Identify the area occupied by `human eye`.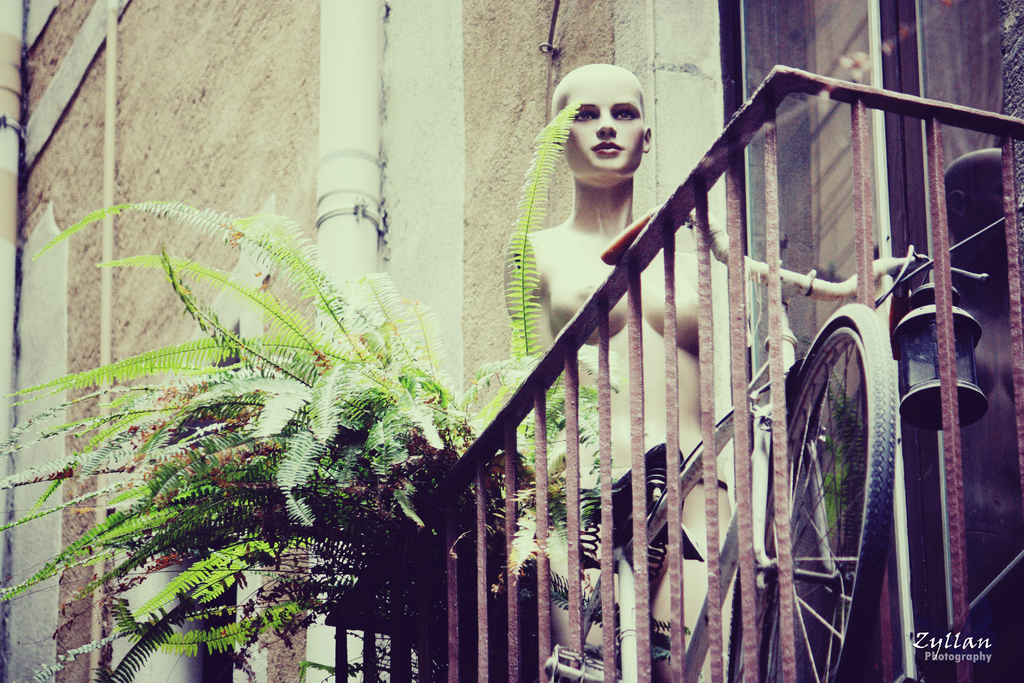
Area: (616, 113, 632, 122).
